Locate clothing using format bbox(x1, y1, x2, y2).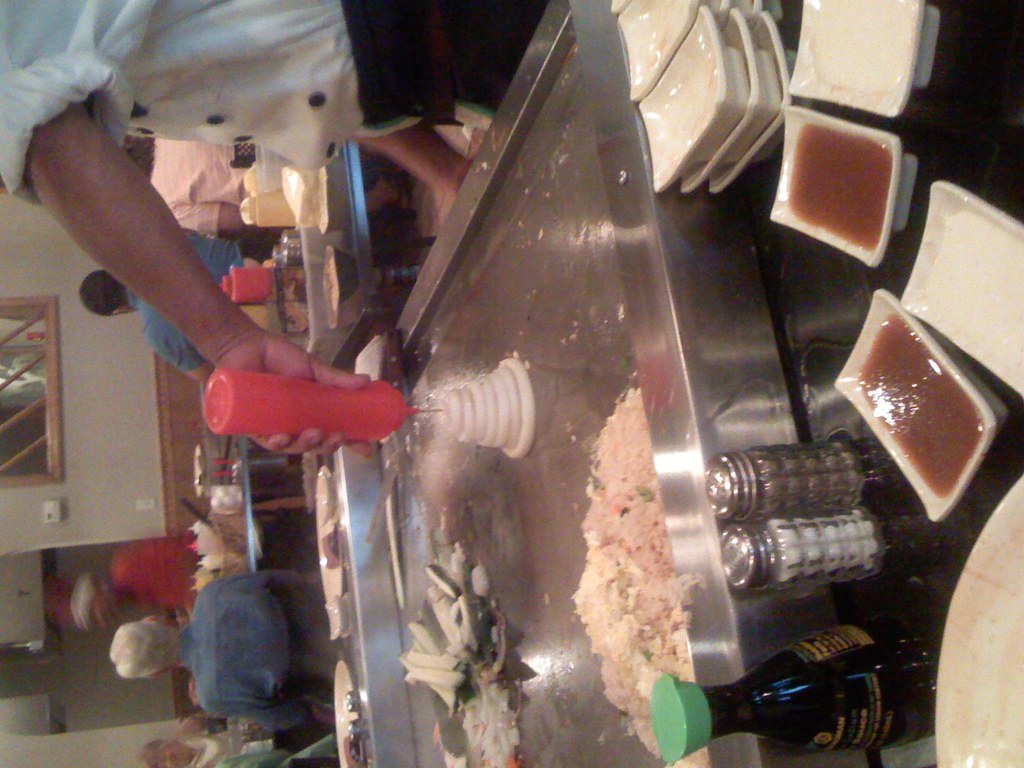
bbox(143, 216, 271, 339).
